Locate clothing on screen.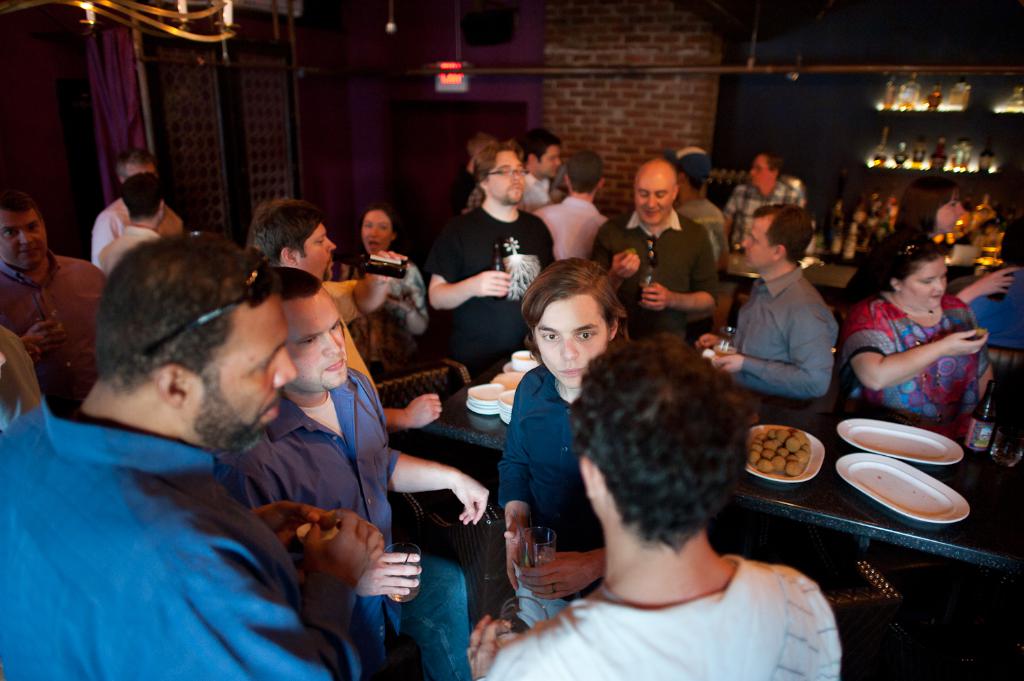
On screen at (left=0, top=388, right=370, bottom=680).
